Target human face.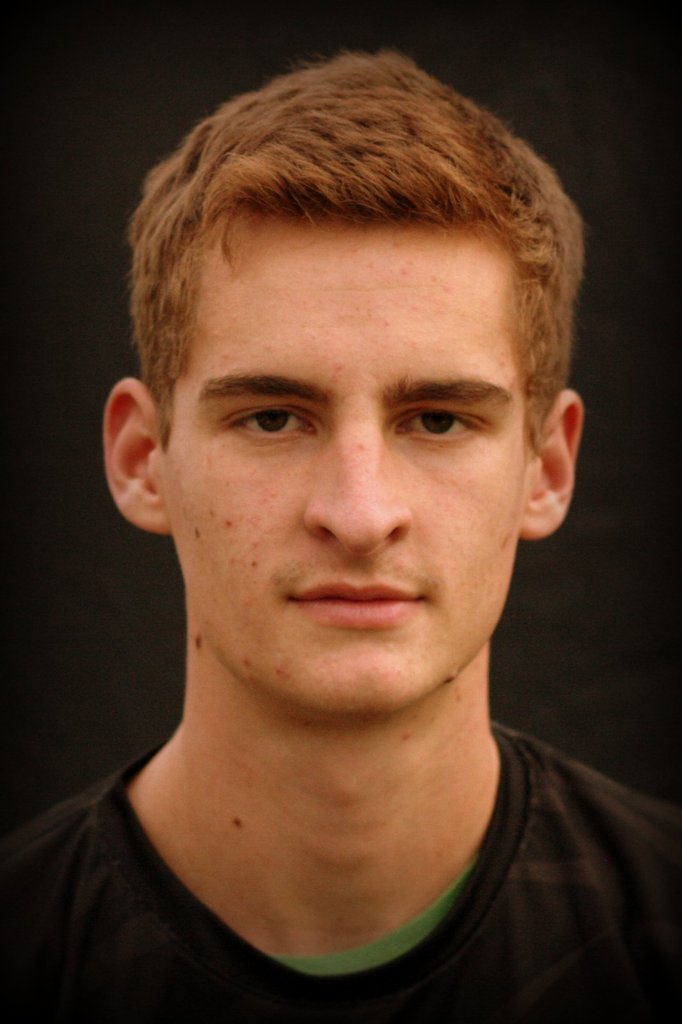
Target region: select_region(154, 225, 530, 711).
